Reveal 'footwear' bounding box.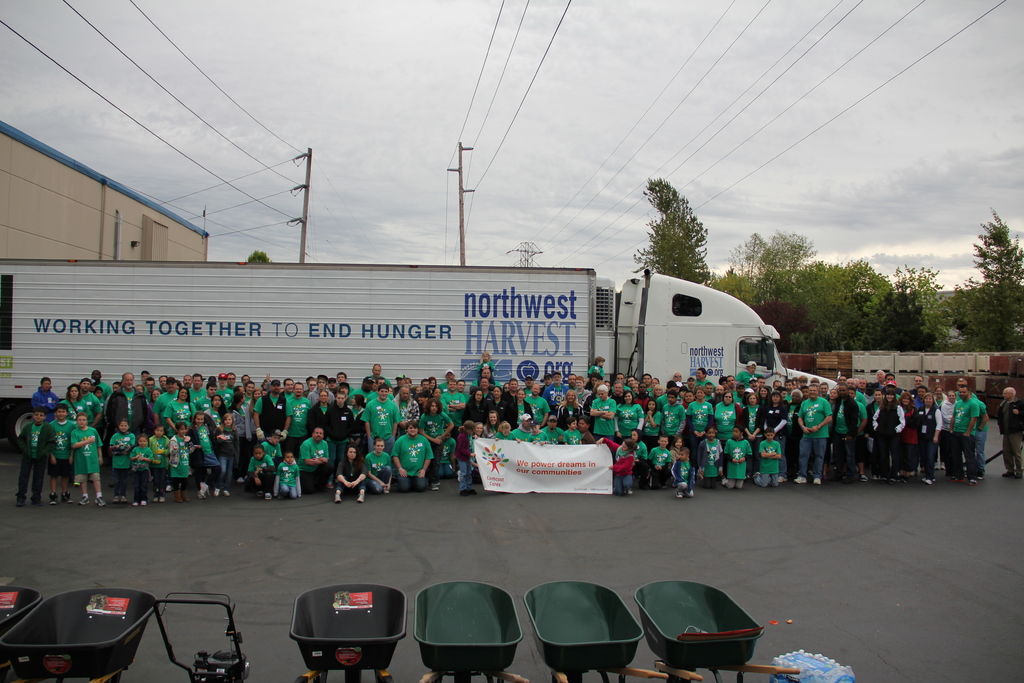
Revealed: 353 490 367 507.
